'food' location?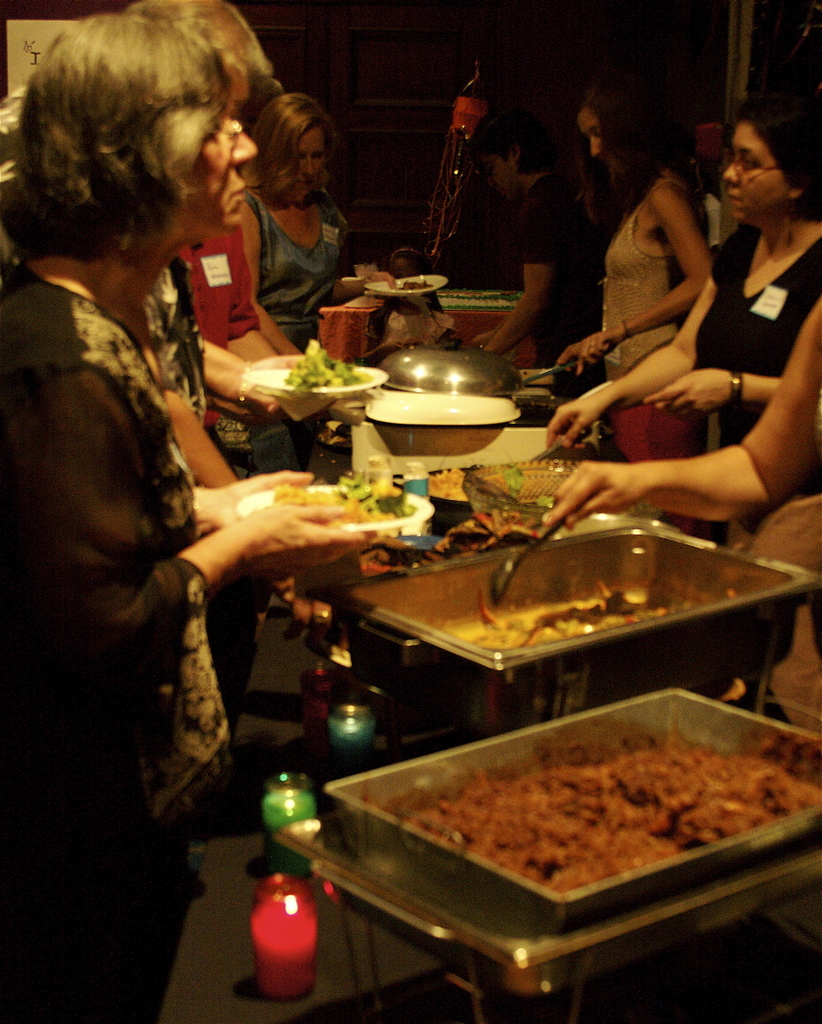
(x1=470, y1=577, x2=671, y2=643)
